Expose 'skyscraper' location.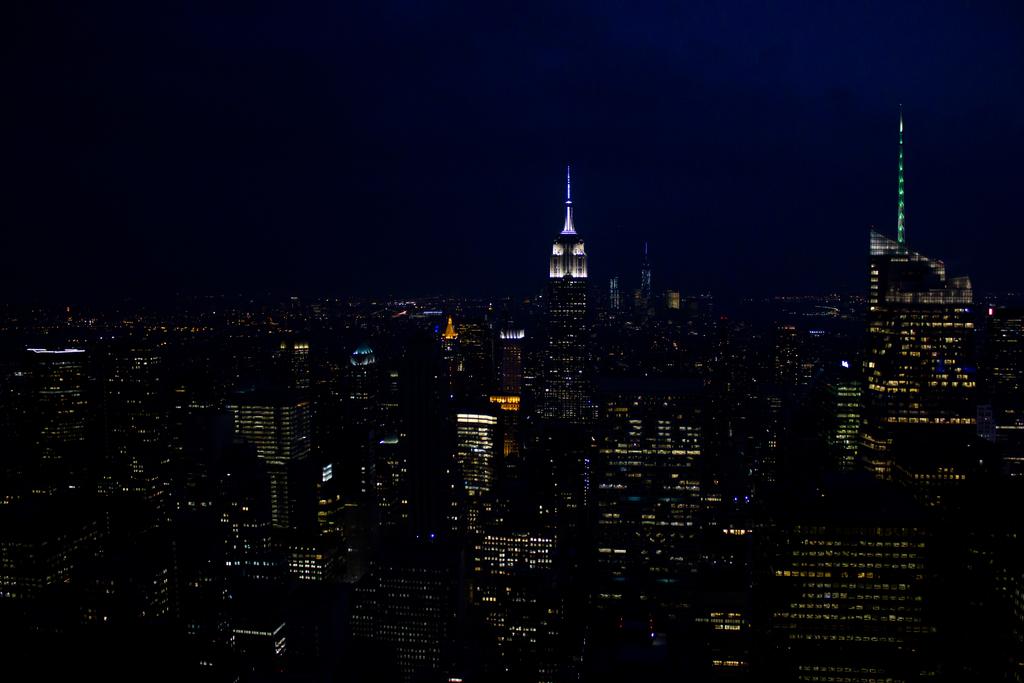
Exposed at detection(550, 169, 589, 283).
